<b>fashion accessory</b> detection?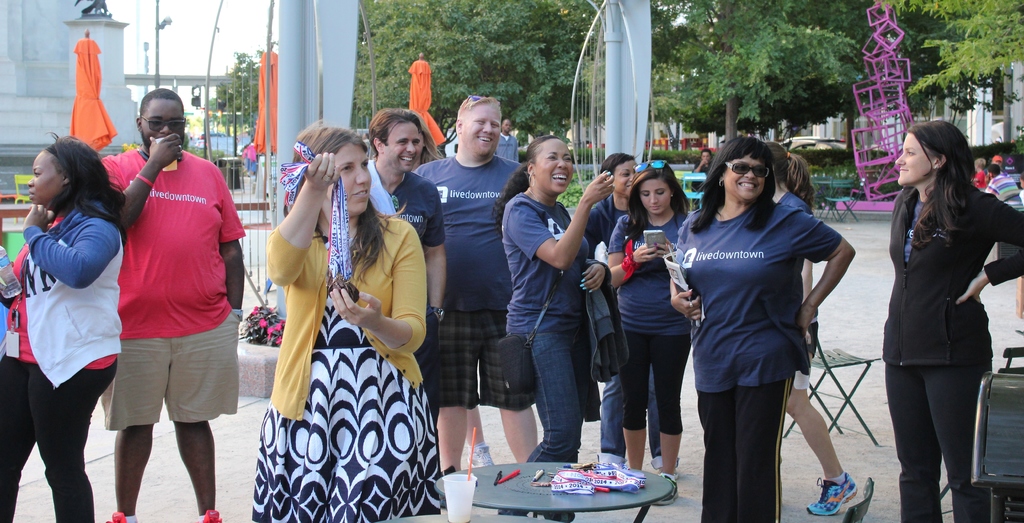
detection(652, 469, 678, 504)
